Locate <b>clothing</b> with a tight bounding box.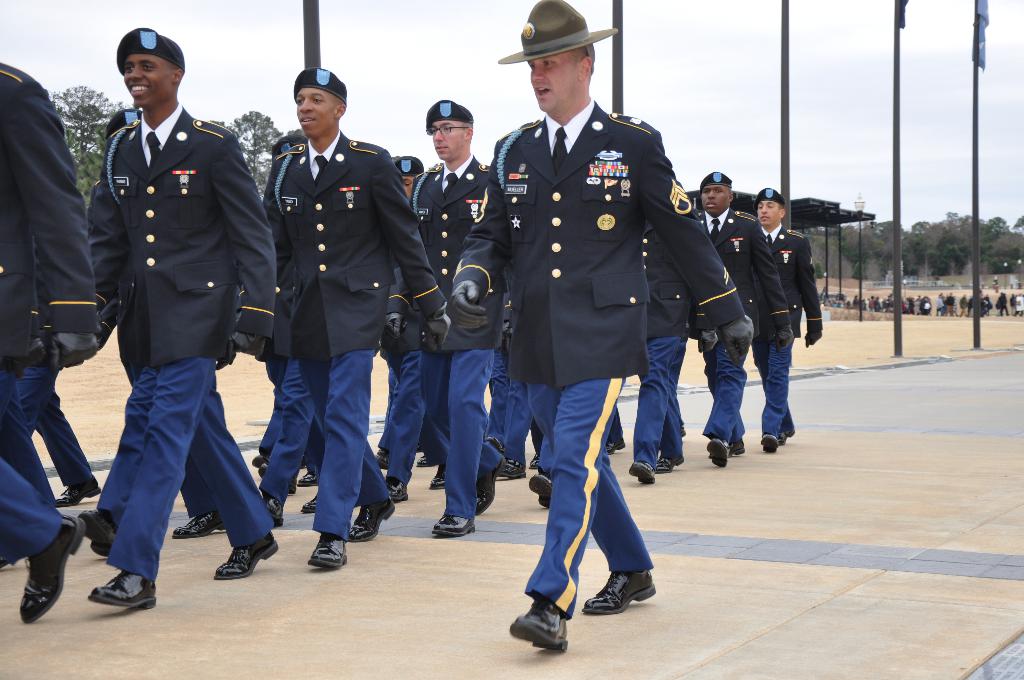
(372, 358, 442, 463).
